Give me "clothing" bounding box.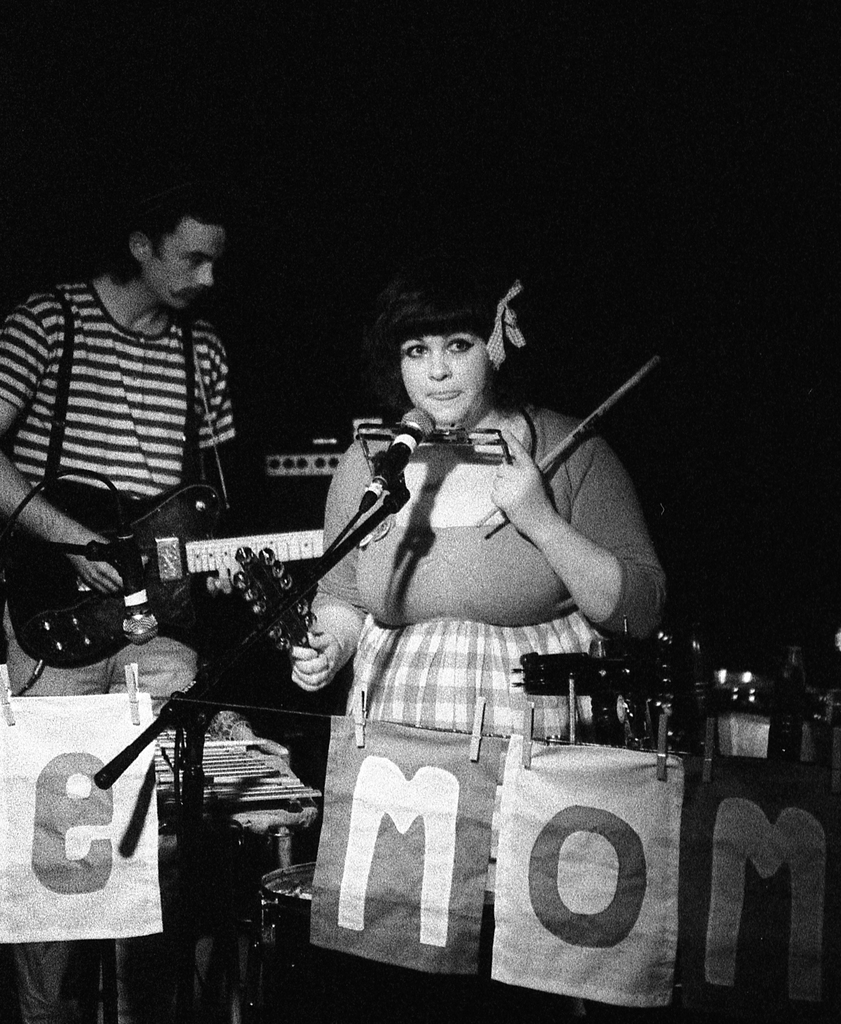
crop(0, 283, 272, 694).
